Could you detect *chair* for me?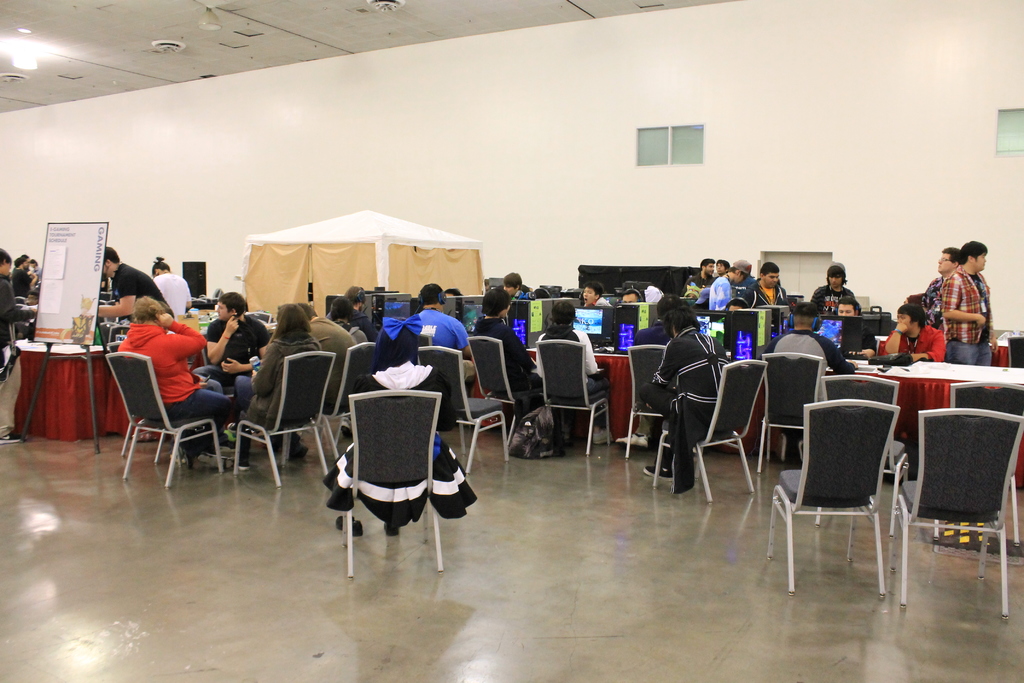
Detection result: bbox=[105, 352, 223, 490].
